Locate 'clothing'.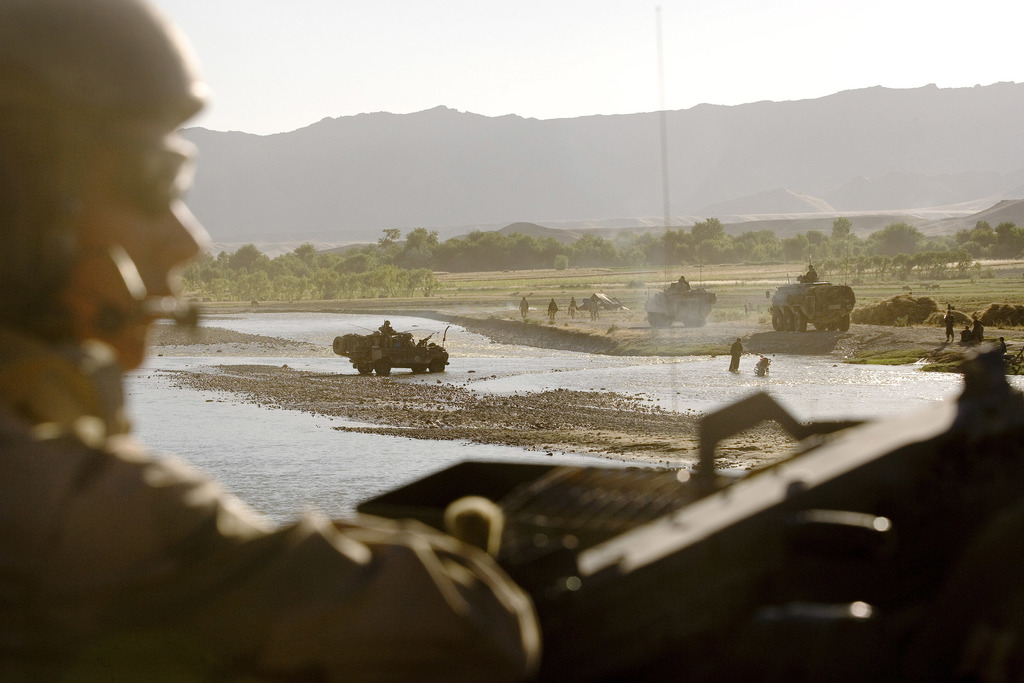
Bounding box: <region>591, 297, 598, 320</region>.
